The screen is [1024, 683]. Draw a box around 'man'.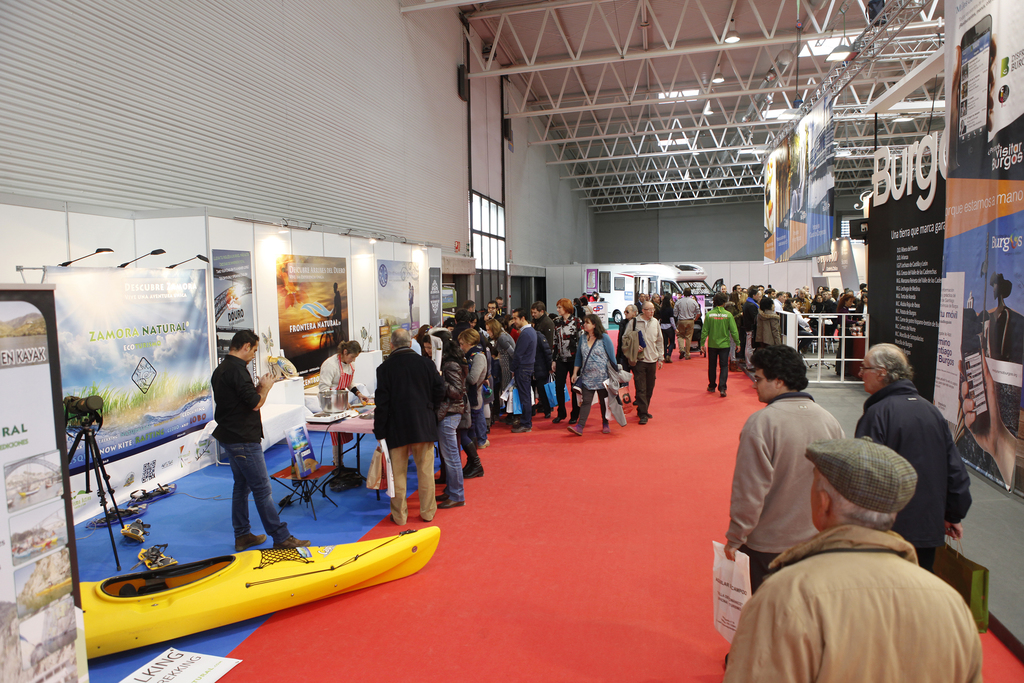
856,285,867,298.
